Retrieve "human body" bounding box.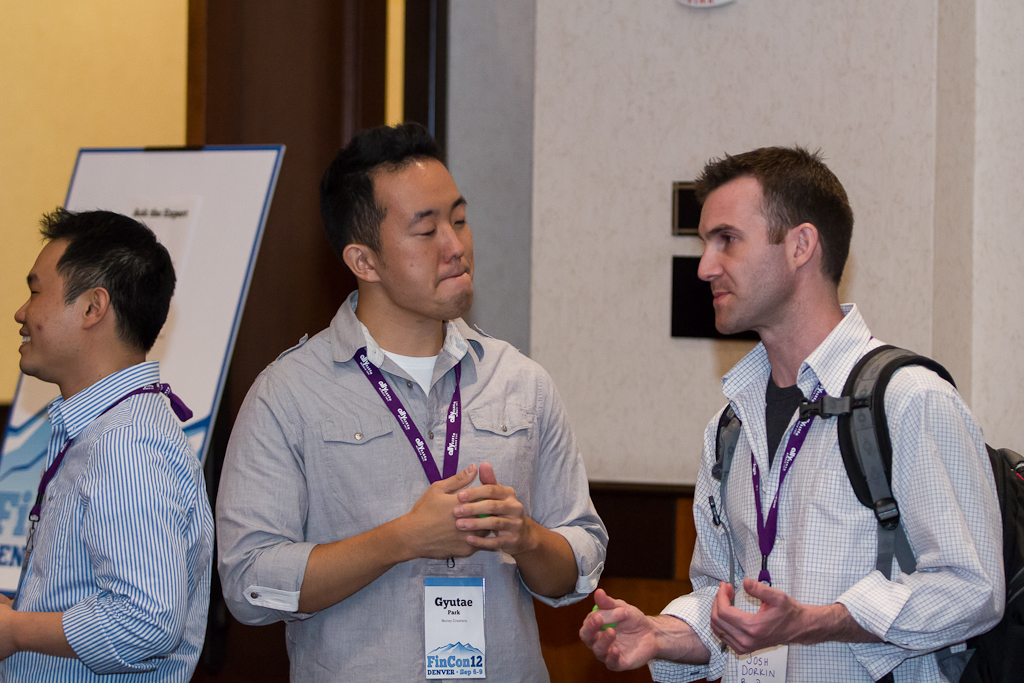
Bounding box: bbox(219, 123, 608, 682).
